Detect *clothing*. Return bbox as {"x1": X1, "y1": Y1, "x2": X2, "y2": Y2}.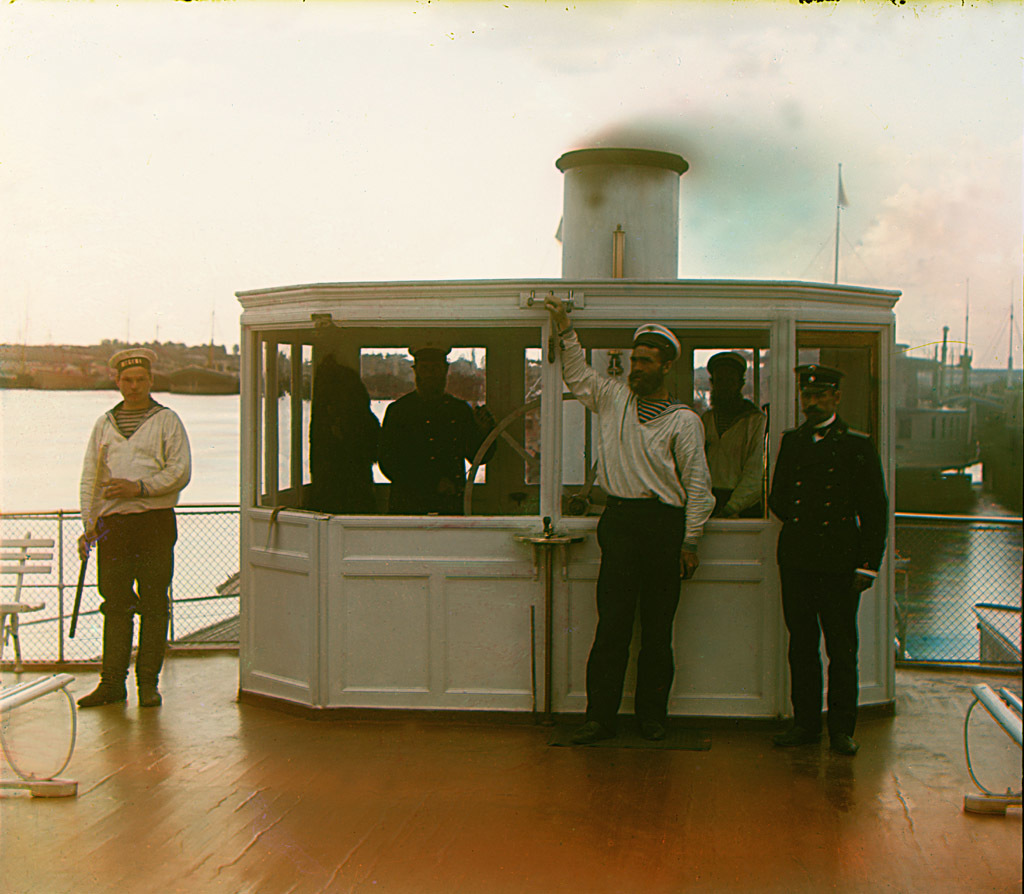
{"x1": 765, "y1": 411, "x2": 889, "y2": 732}.
